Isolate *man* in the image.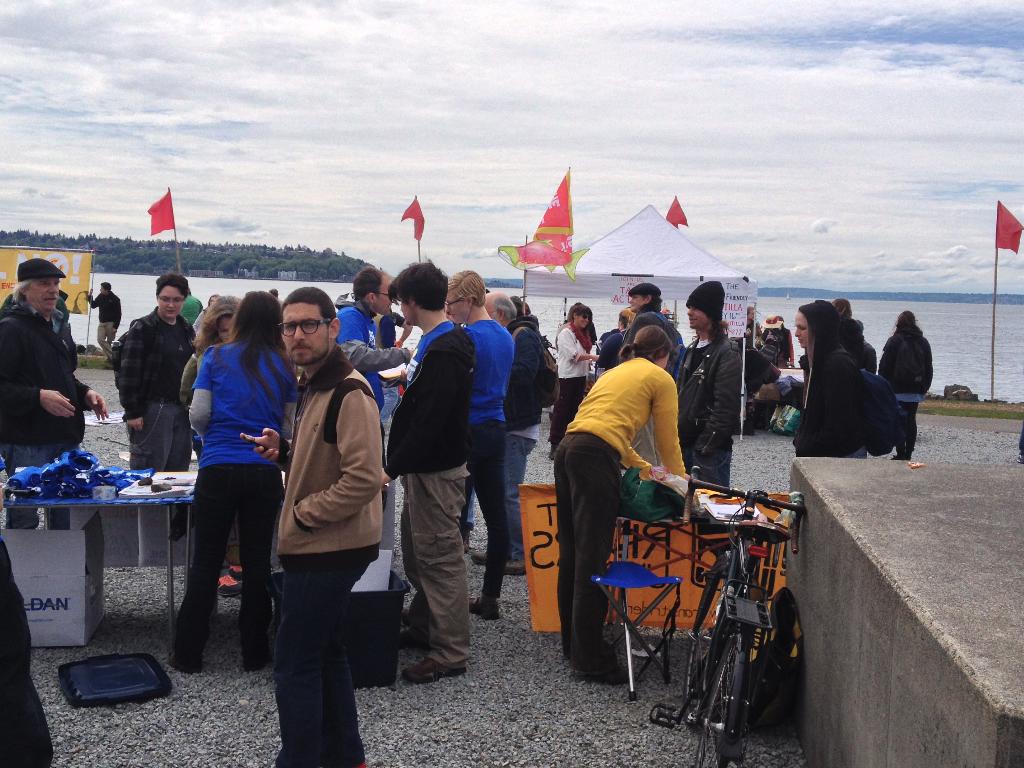
Isolated region: 337 261 415 483.
